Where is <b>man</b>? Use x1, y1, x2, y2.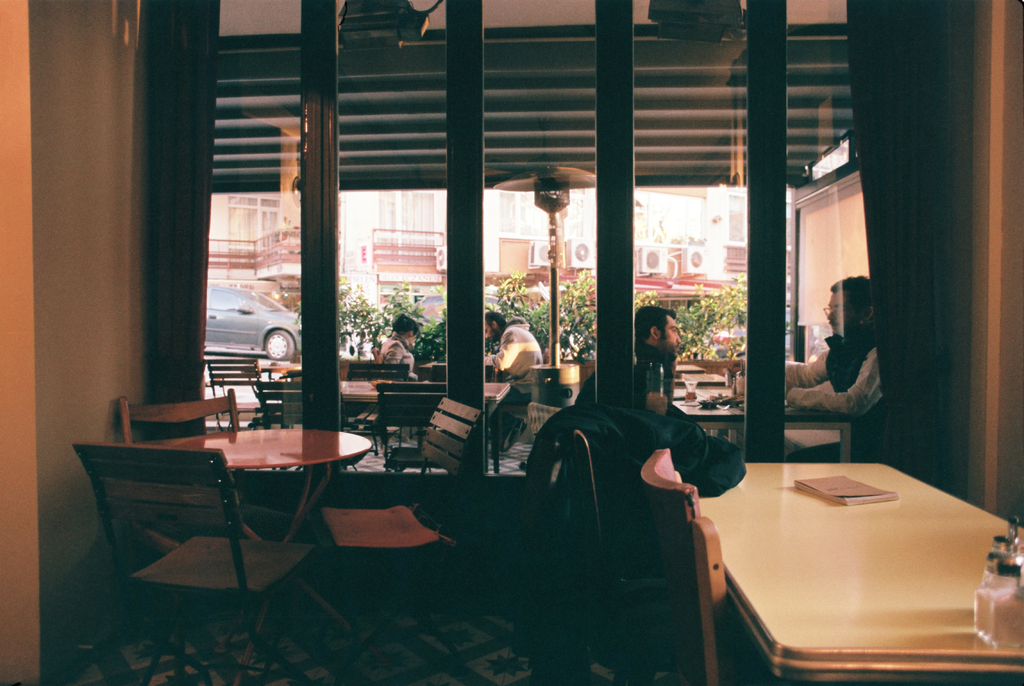
783, 275, 886, 423.
